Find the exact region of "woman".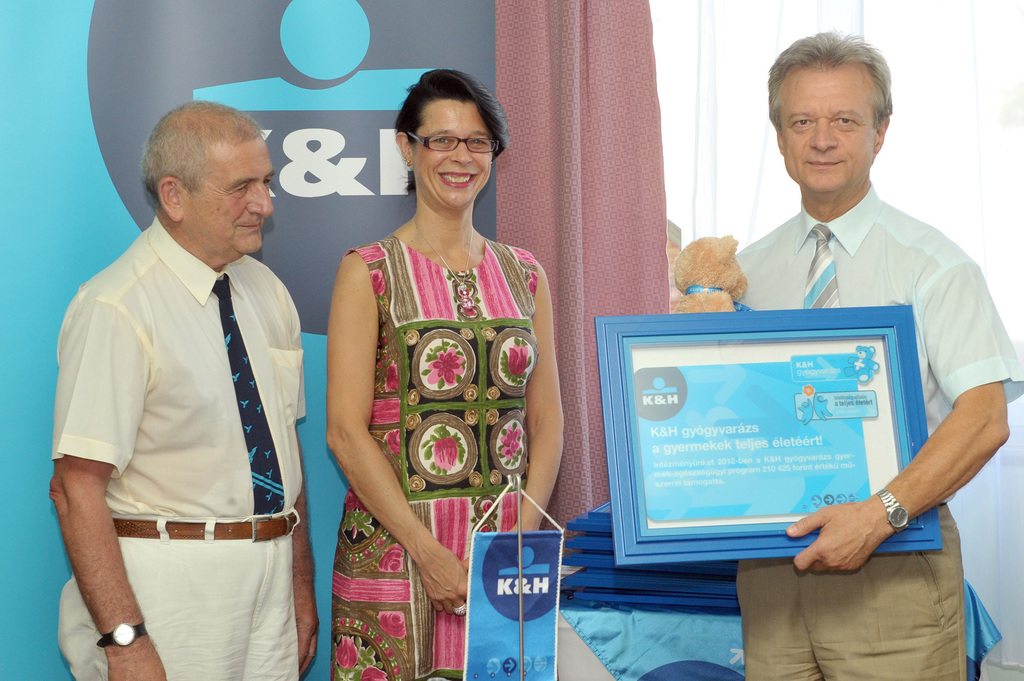
Exact region: Rect(317, 78, 566, 627).
